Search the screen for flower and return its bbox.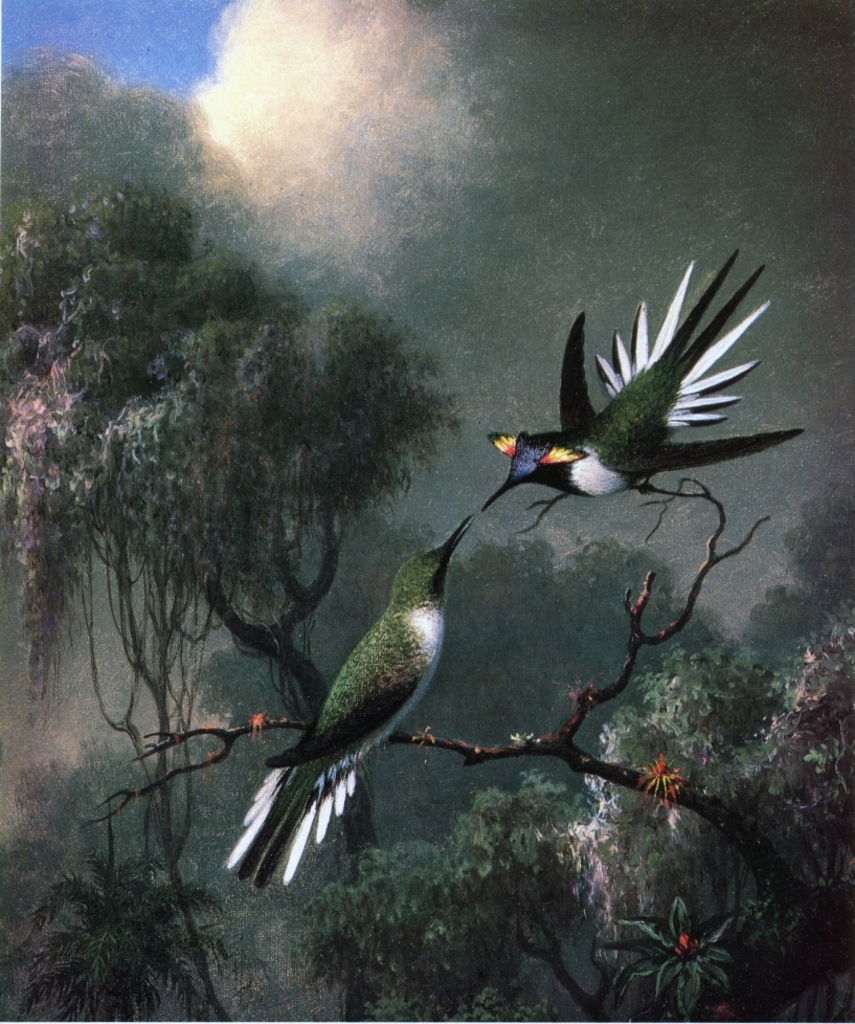
Found: Rect(668, 926, 697, 956).
